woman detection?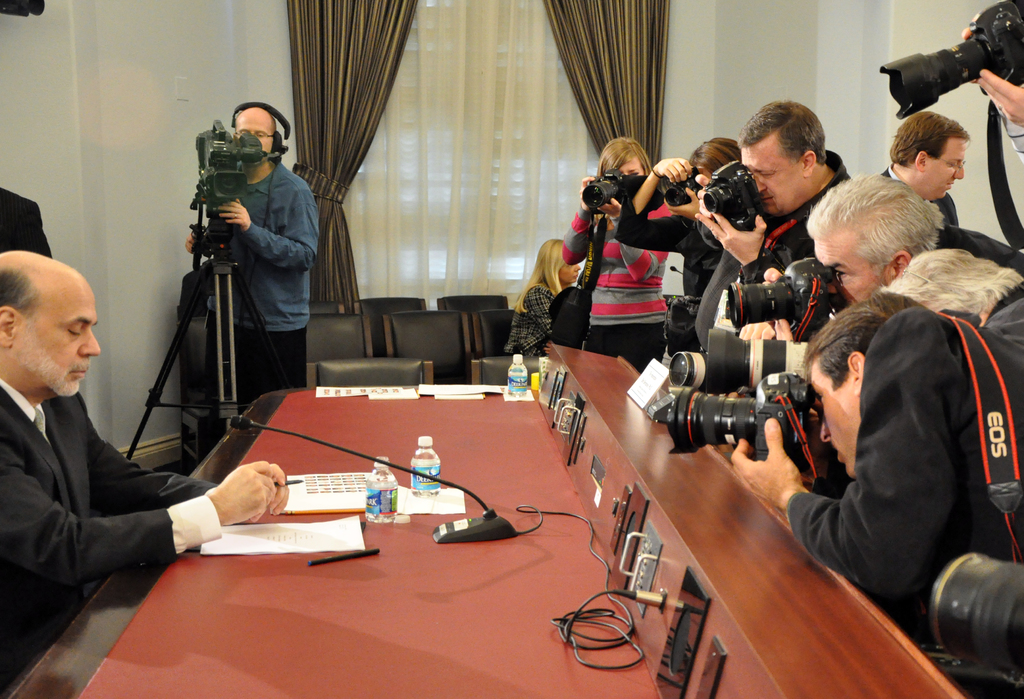
{"left": 503, "top": 241, "right": 581, "bottom": 355}
